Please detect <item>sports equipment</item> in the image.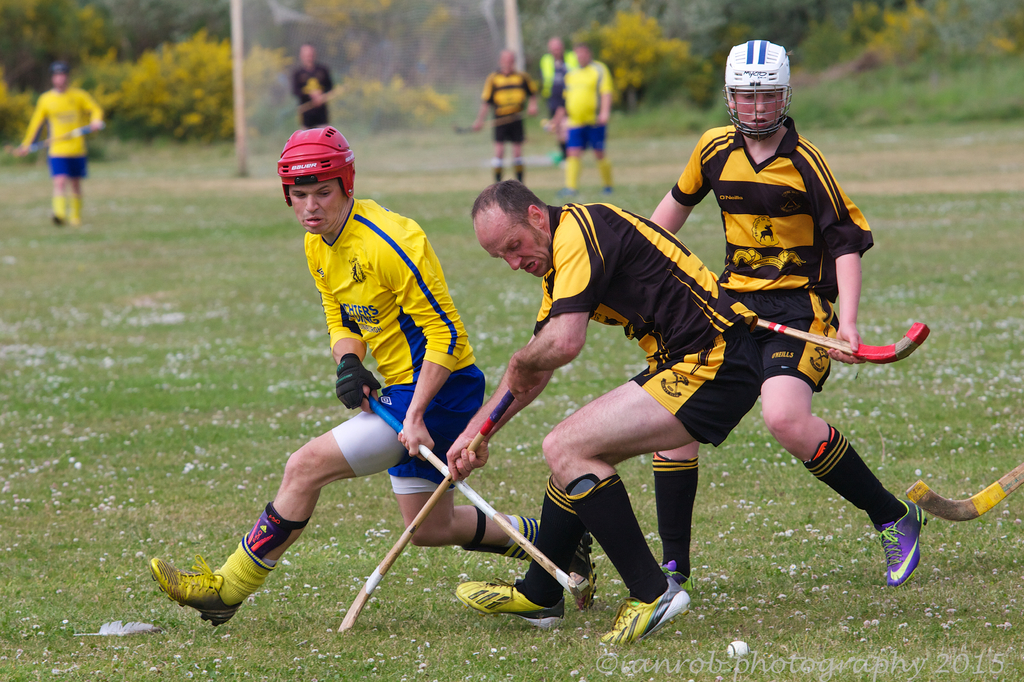
region(755, 313, 932, 366).
